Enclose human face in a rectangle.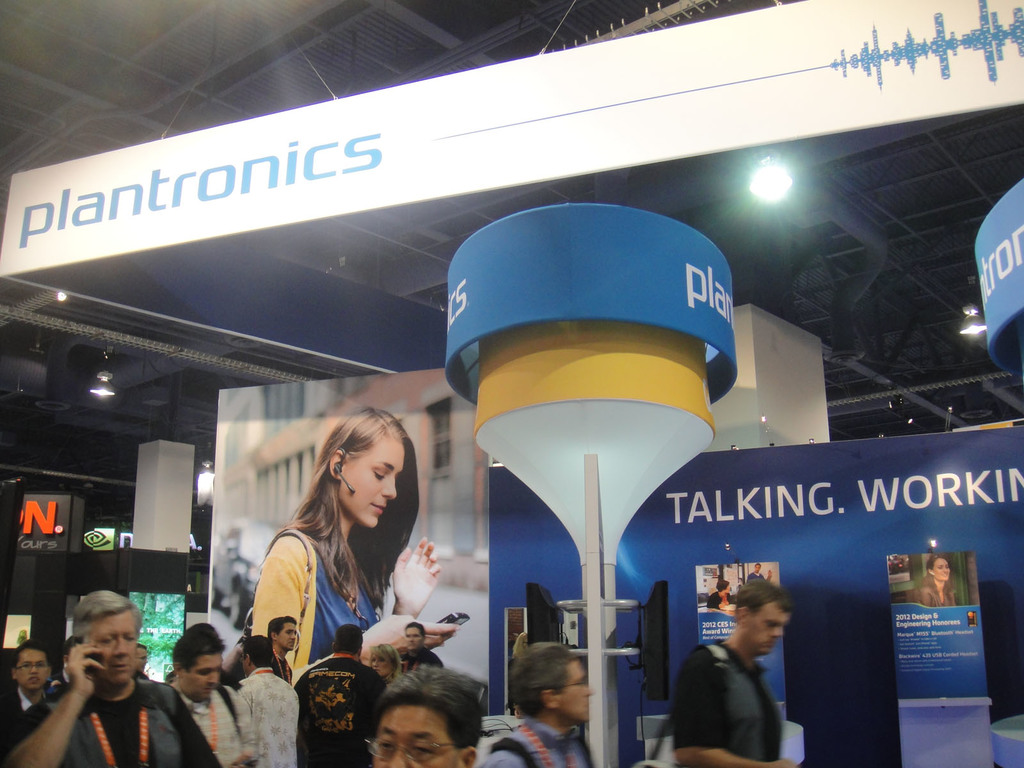
bbox=(554, 655, 593, 722).
